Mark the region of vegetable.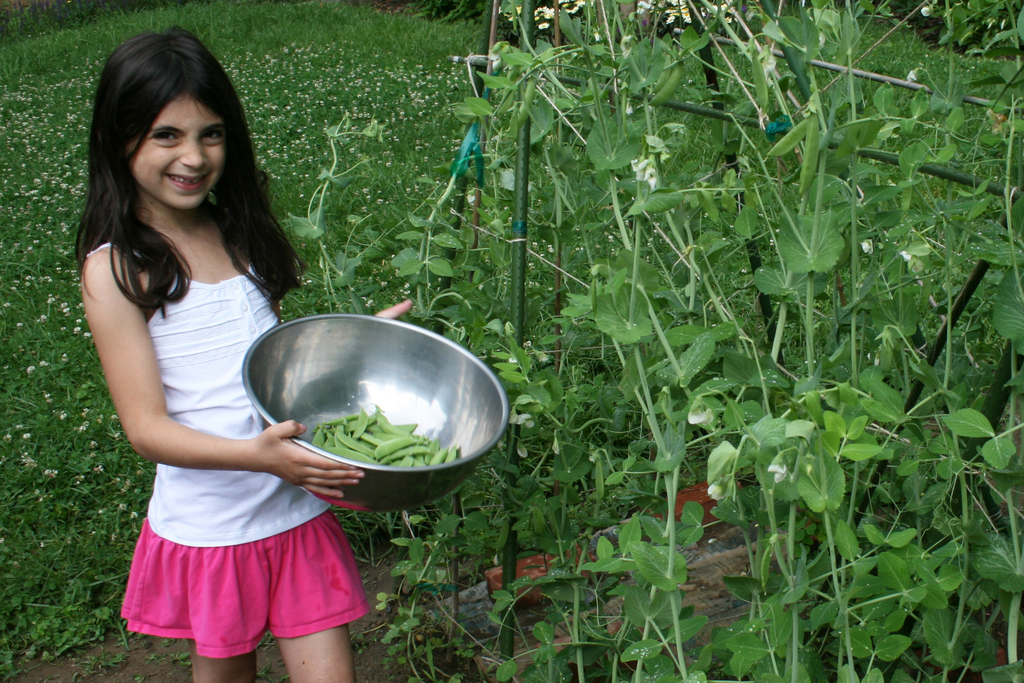
Region: x1=766, y1=119, x2=808, y2=159.
